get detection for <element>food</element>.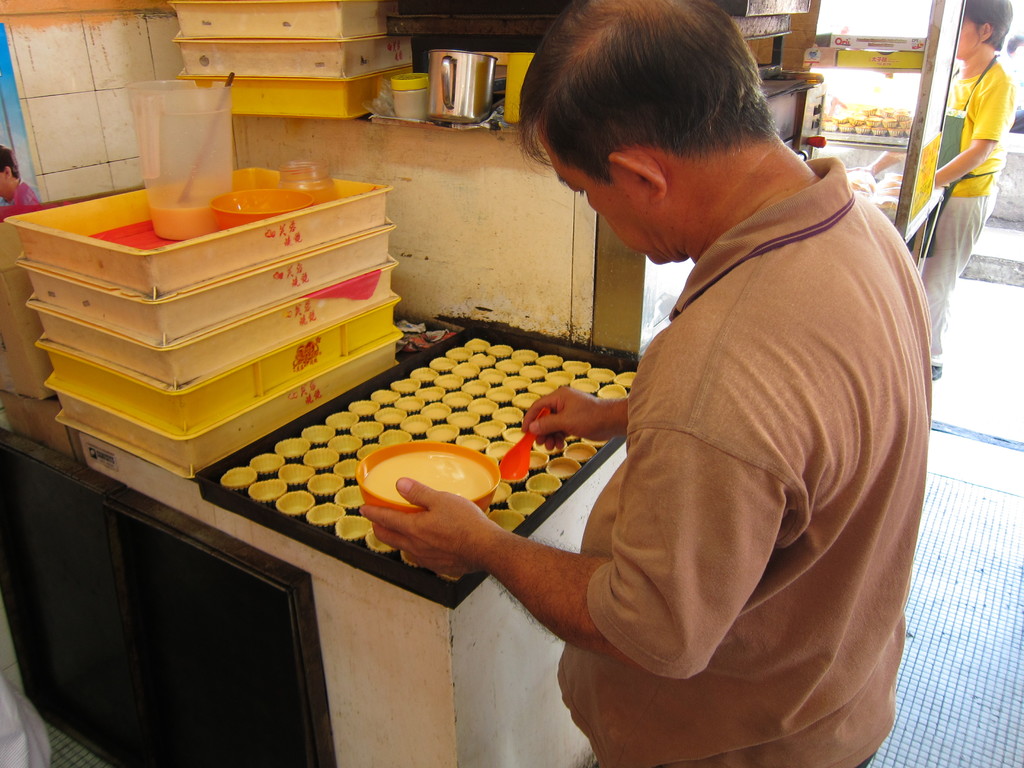
Detection: [x1=504, y1=376, x2=527, y2=390].
